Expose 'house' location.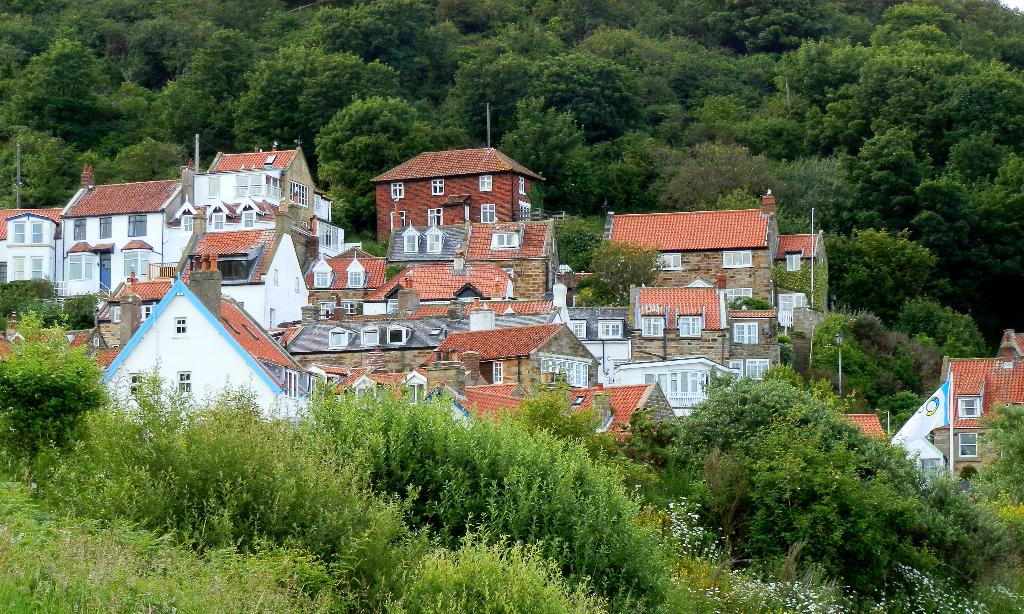
Exposed at select_region(61, 160, 191, 299).
